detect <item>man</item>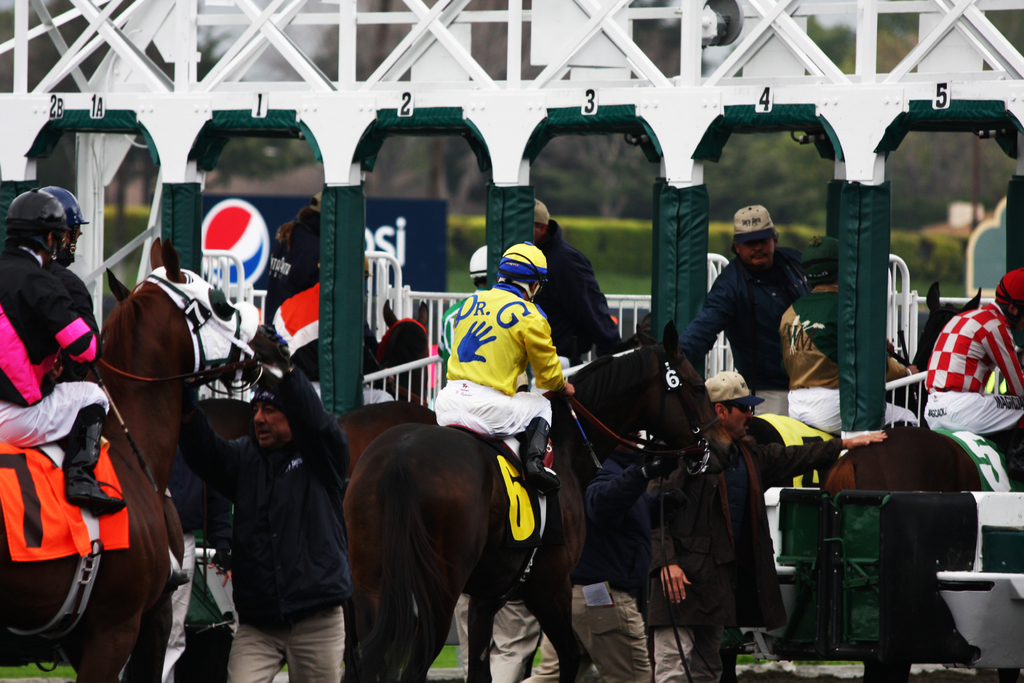
x1=435 y1=242 x2=573 y2=493
